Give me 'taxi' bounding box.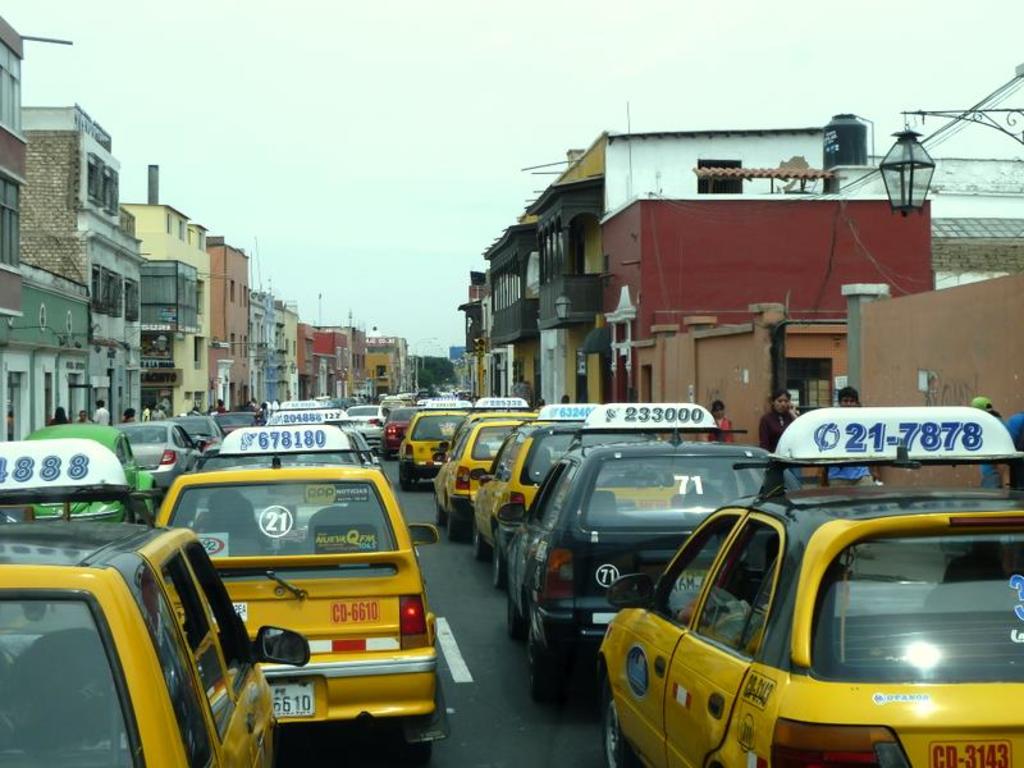
{"left": 471, "top": 401, "right": 594, "bottom": 588}.
